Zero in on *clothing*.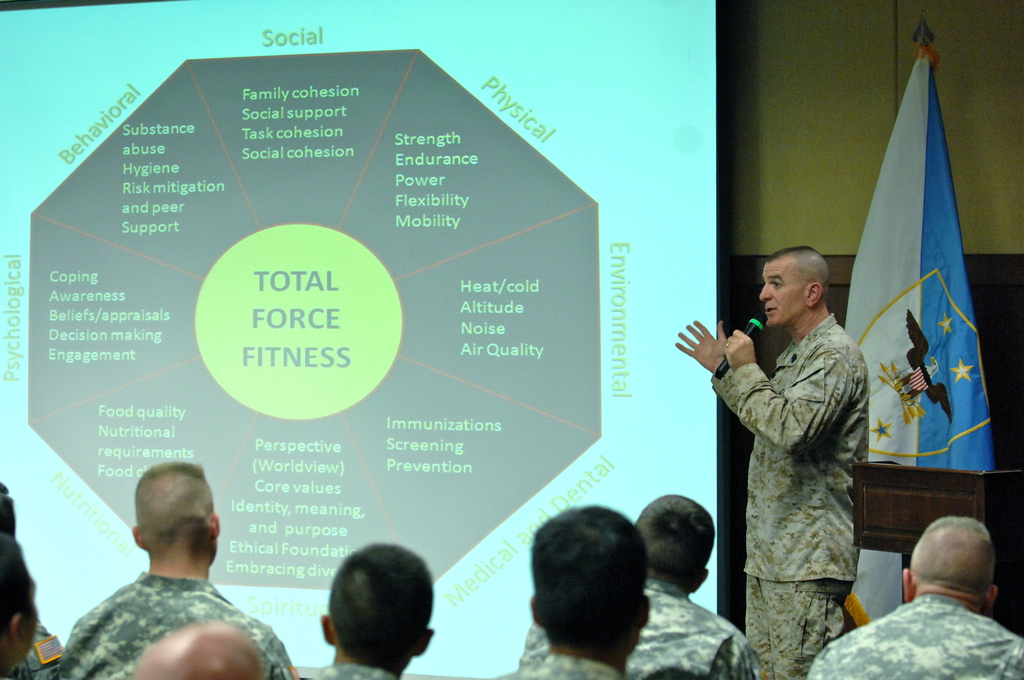
Zeroed in: (292,657,404,679).
